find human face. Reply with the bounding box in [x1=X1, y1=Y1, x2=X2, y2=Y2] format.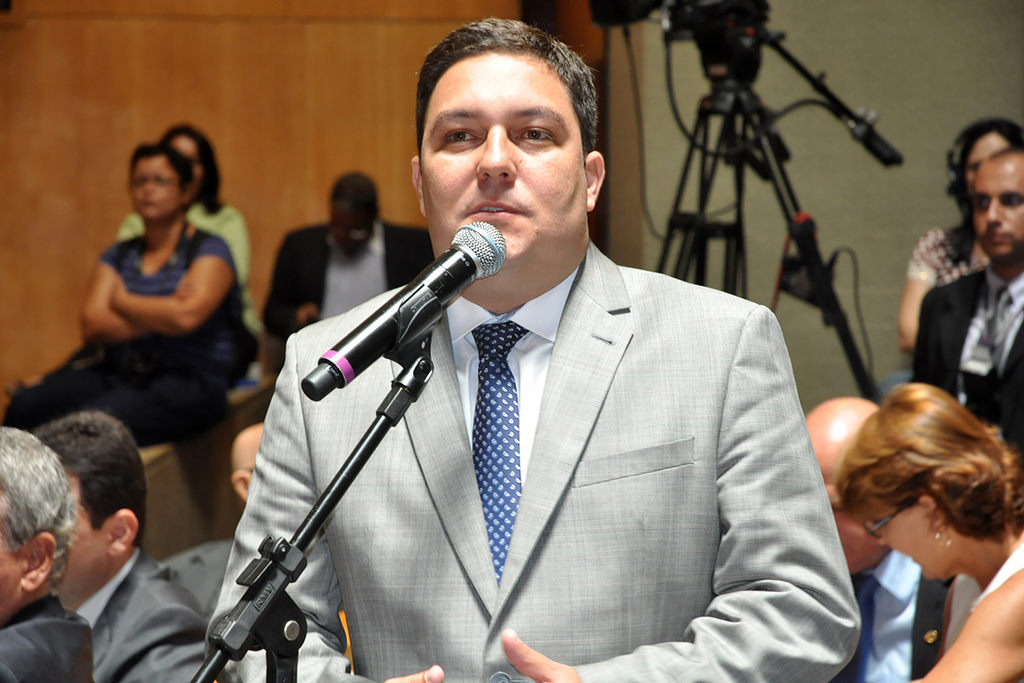
[x1=420, y1=39, x2=590, y2=271].
